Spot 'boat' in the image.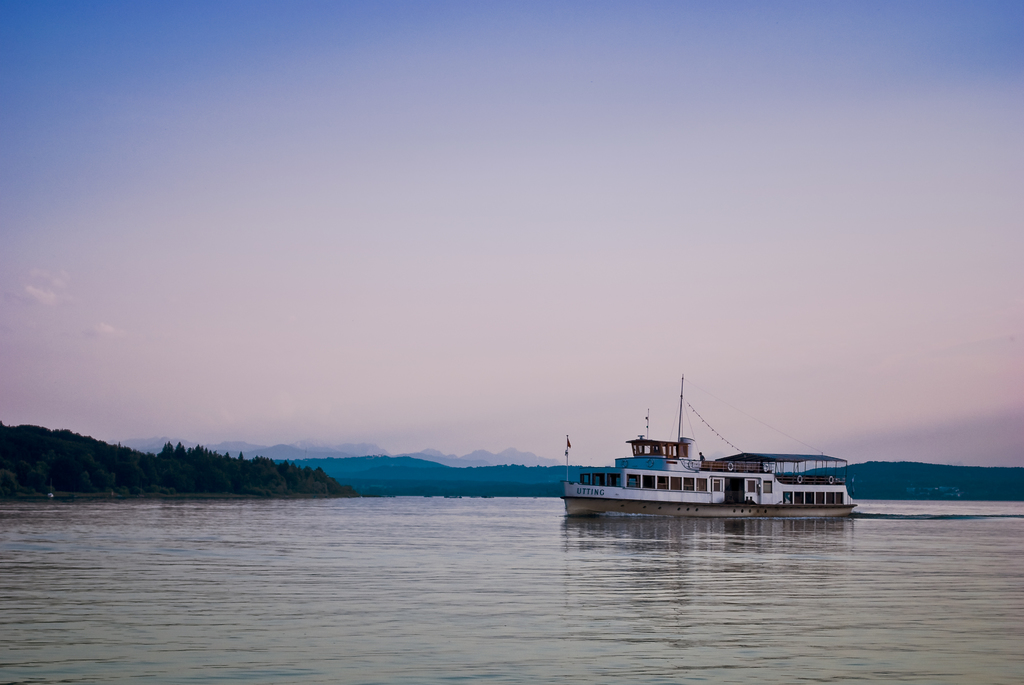
'boat' found at 552, 400, 891, 533.
